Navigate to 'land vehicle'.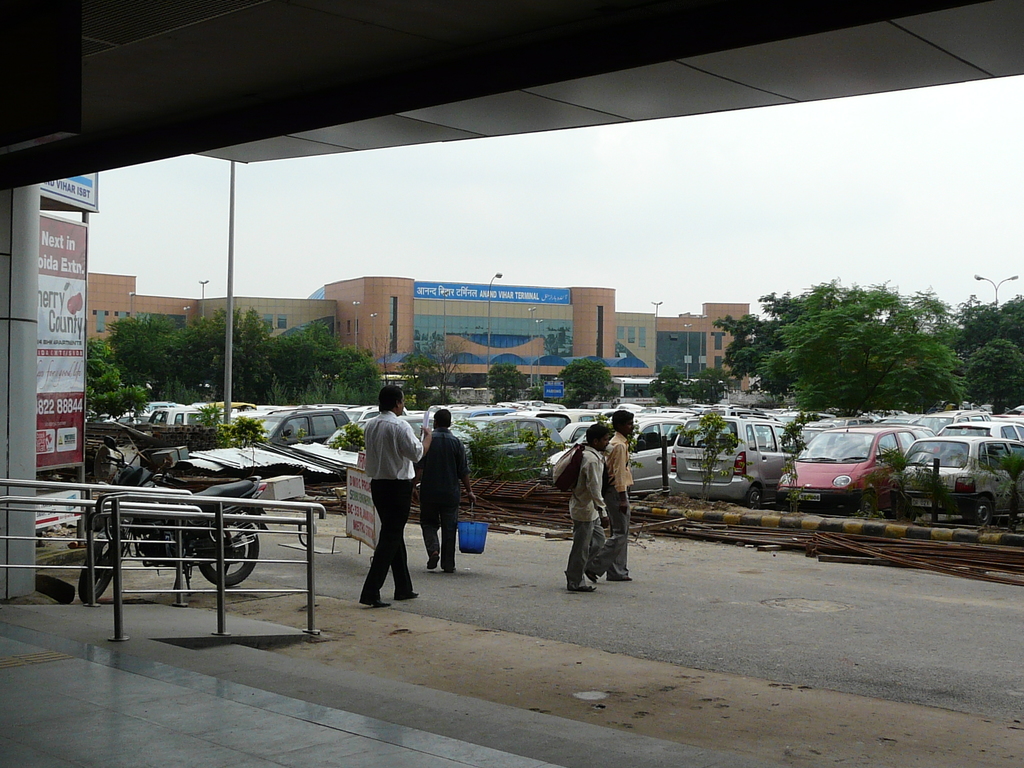
Navigation target: x1=459, y1=416, x2=563, y2=474.
